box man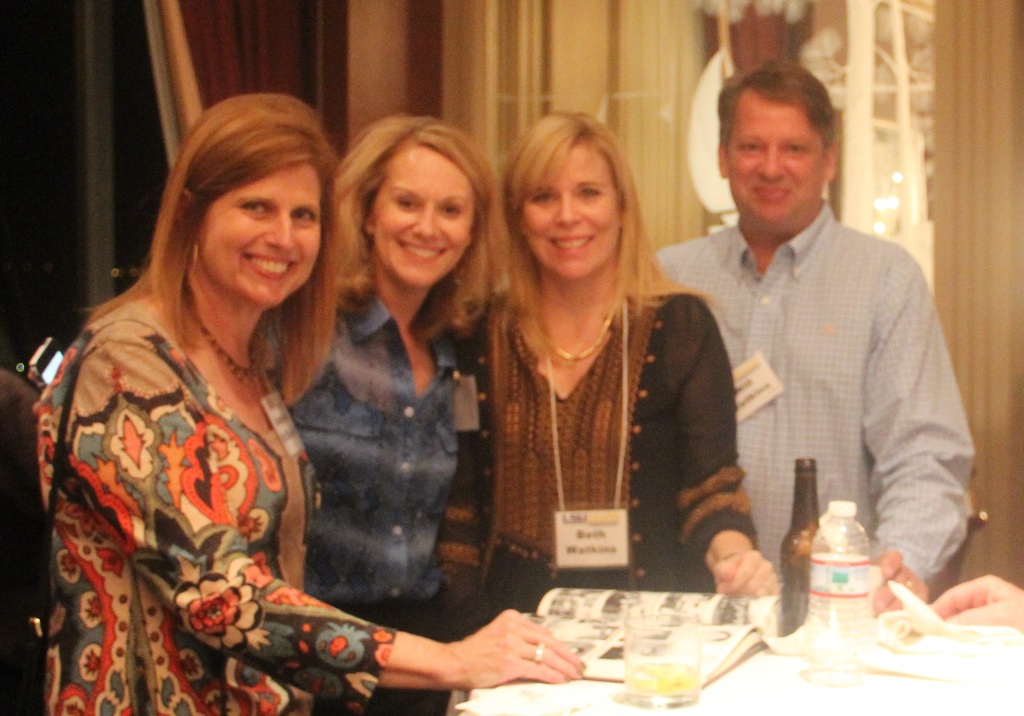
[672,71,964,600]
